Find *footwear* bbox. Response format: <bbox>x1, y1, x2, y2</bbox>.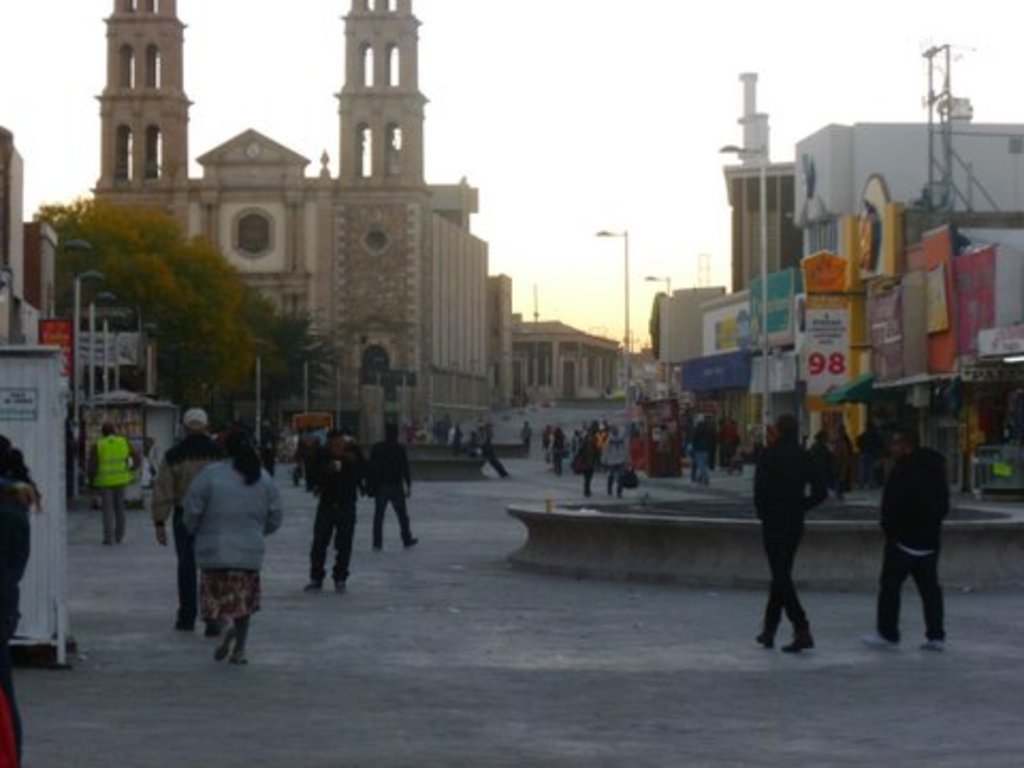
<bbox>173, 612, 183, 629</bbox>.
